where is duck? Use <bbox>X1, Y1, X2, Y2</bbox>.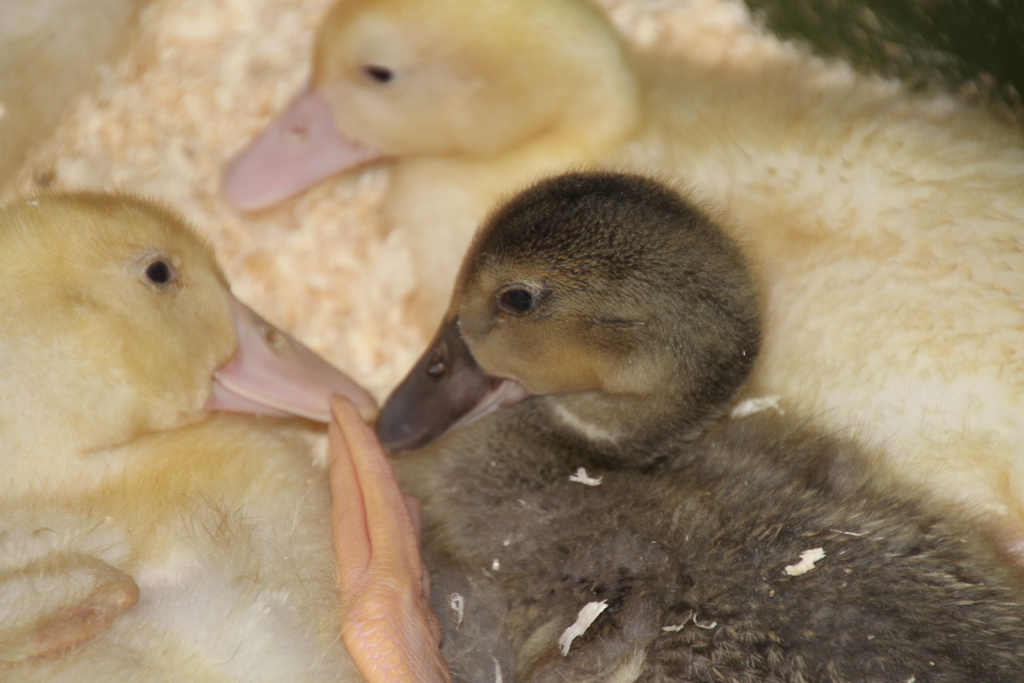
<bbox>212, 0, 1023, 521</bbox>.
